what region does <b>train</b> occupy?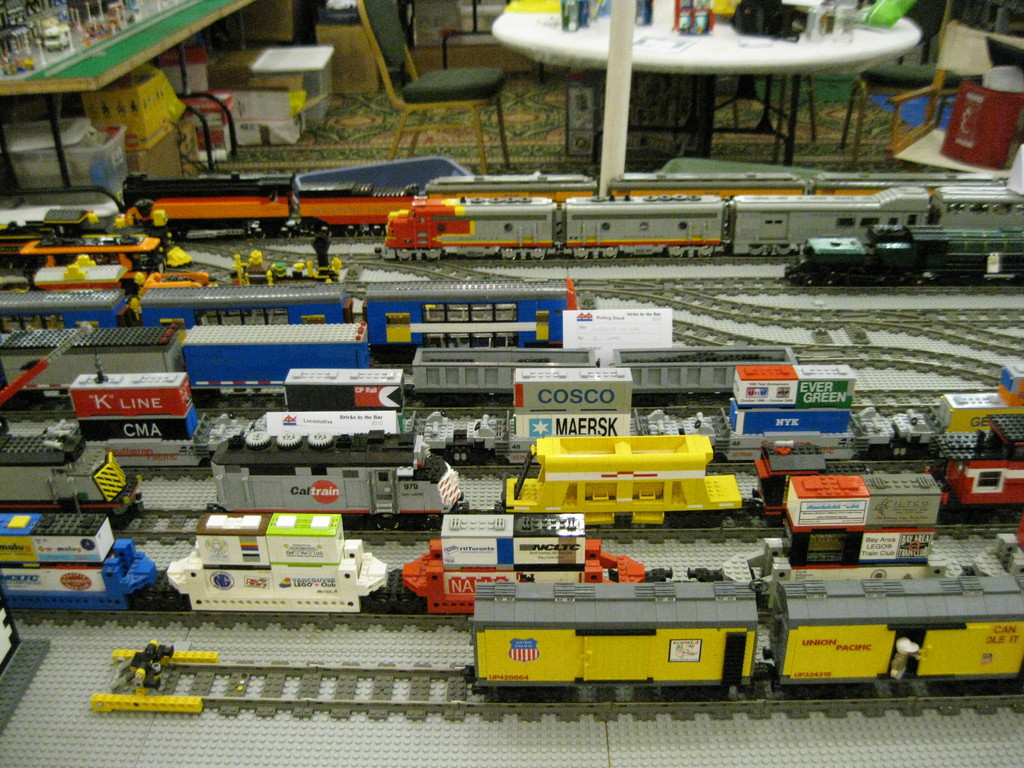
detection(0, 437, 1023, 534).
